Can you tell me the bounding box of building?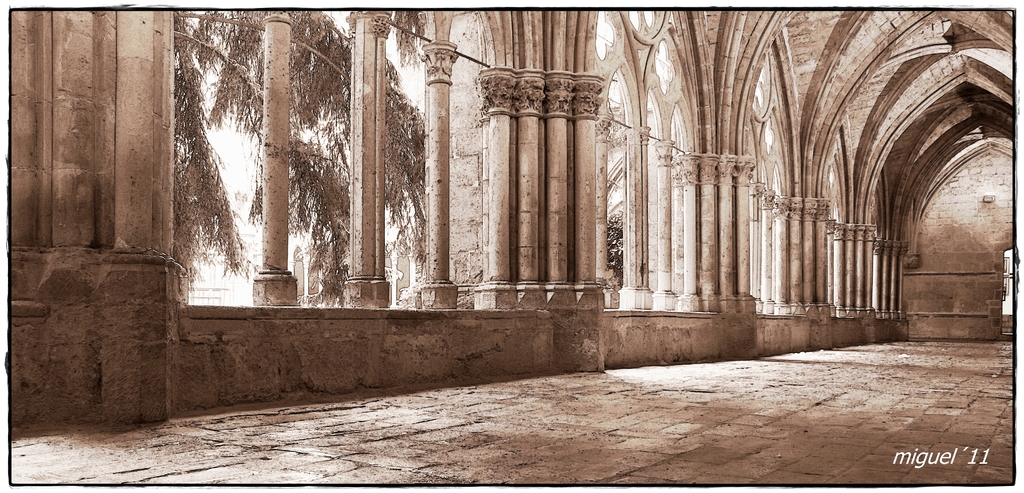
left=8, top=5, right=1020, bottom=487.
